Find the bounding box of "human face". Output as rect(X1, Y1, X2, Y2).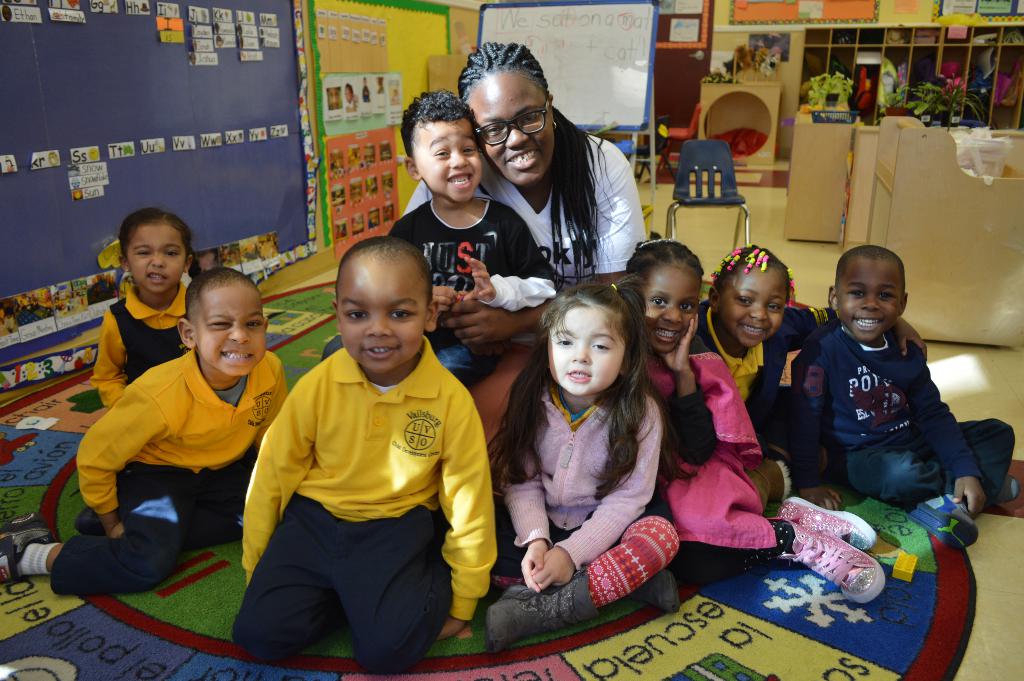
rect(414, 118, 483, 205).
